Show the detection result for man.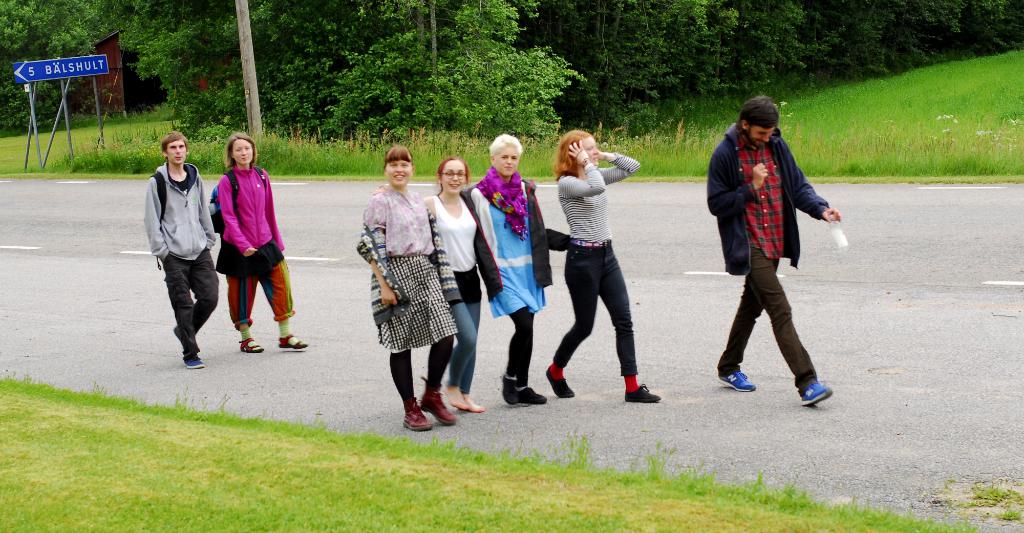
{"left": 707, "top": 92, "right": 844, "bottom": 414}.
